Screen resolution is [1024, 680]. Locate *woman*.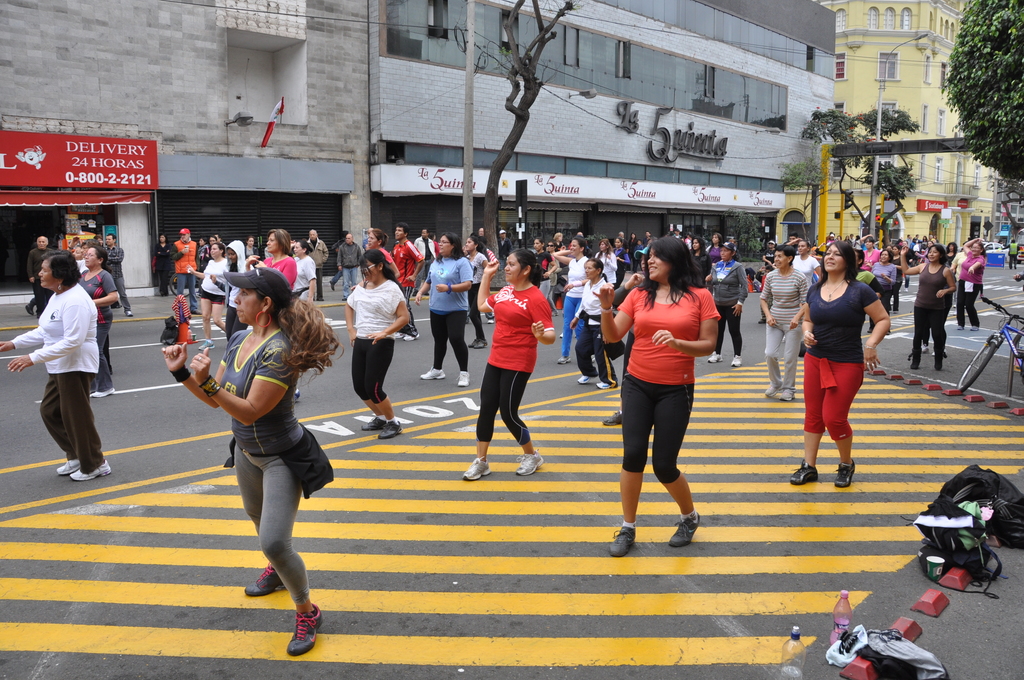
BBox(182, 262, 340, 651).
